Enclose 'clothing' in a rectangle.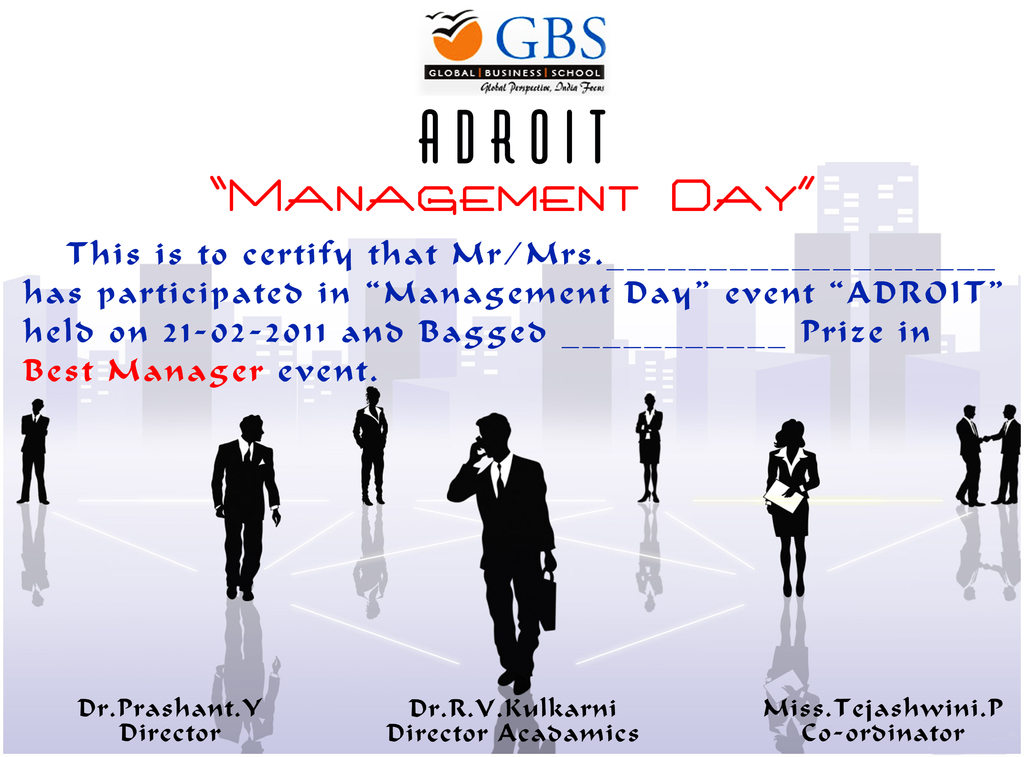
<bbox>355, 402, 386, 504</bbox>.
